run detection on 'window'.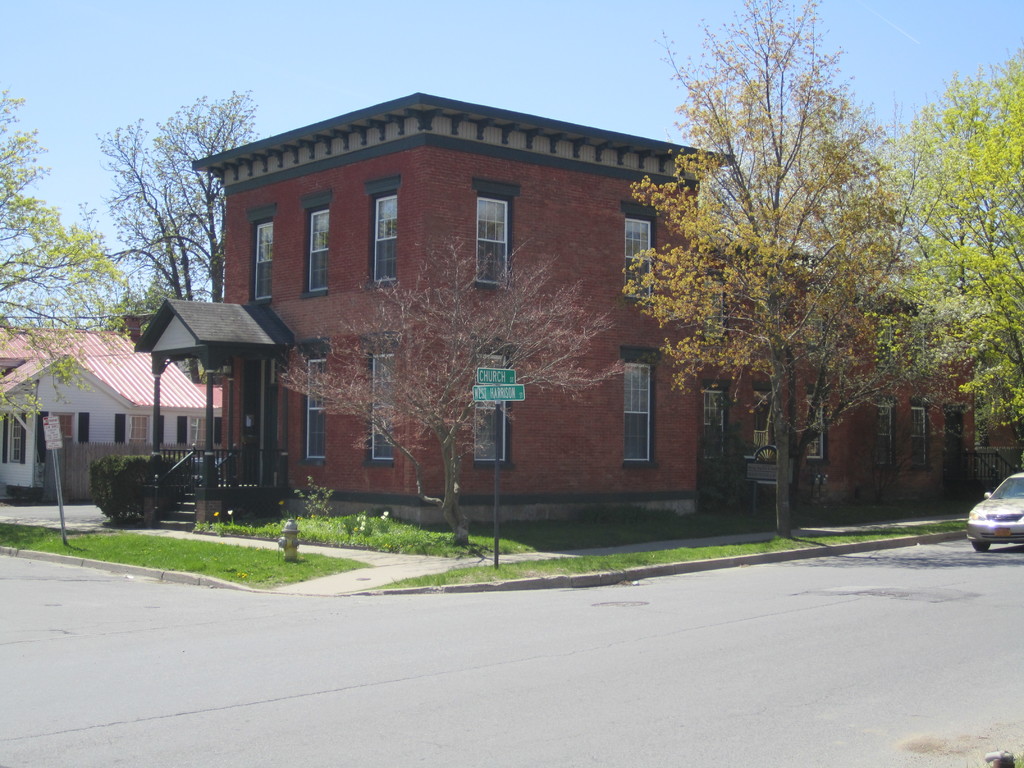
Result: (x1=701, y1=277, x2=727, y2=339).
